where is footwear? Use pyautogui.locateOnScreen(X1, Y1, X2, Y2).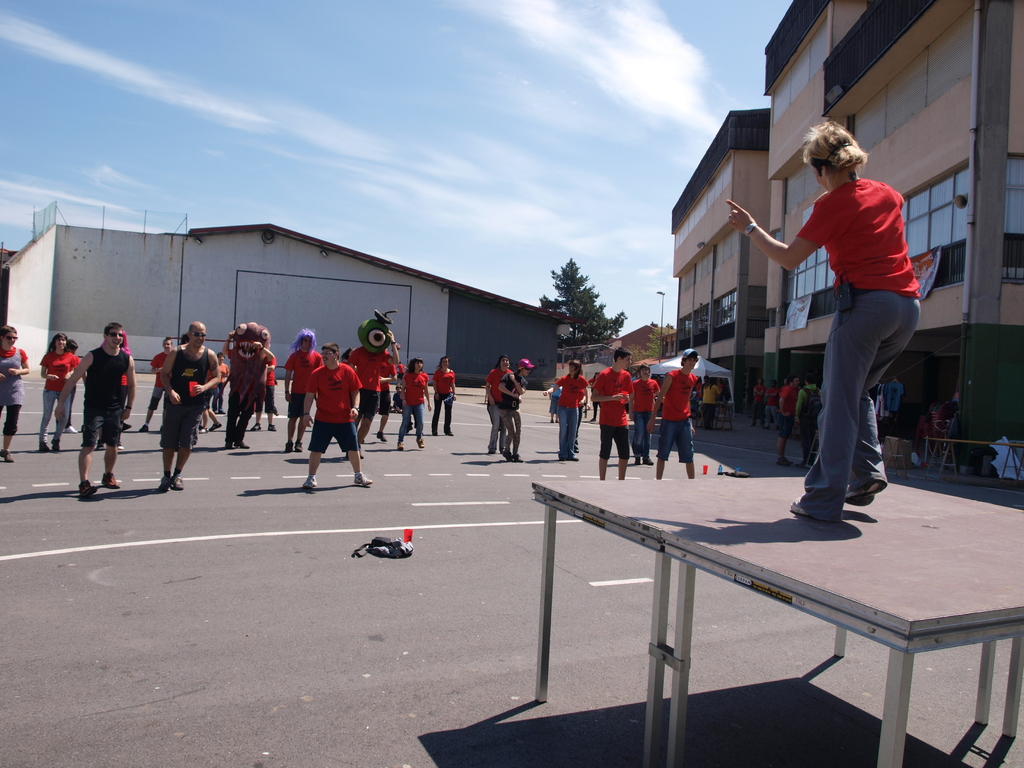
pyautogui.locateOnScreen(138, 426, 149, 434).
